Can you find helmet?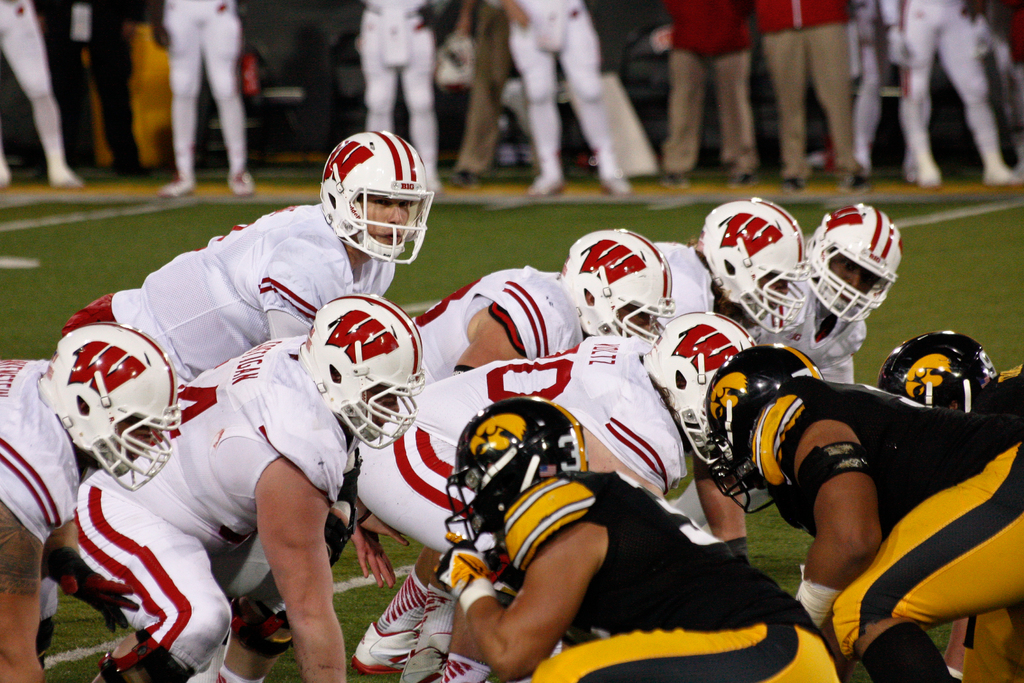
Yes, bounding box: [572, 227, 671, 355].
